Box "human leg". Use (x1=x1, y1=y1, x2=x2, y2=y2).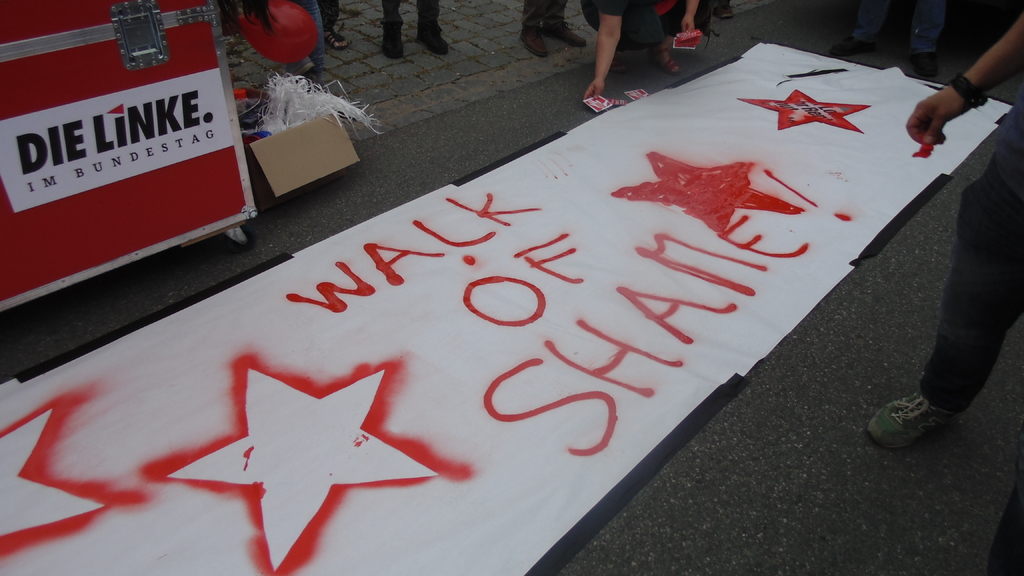
(x1=525, y1=0, x2=552, y2=57).
